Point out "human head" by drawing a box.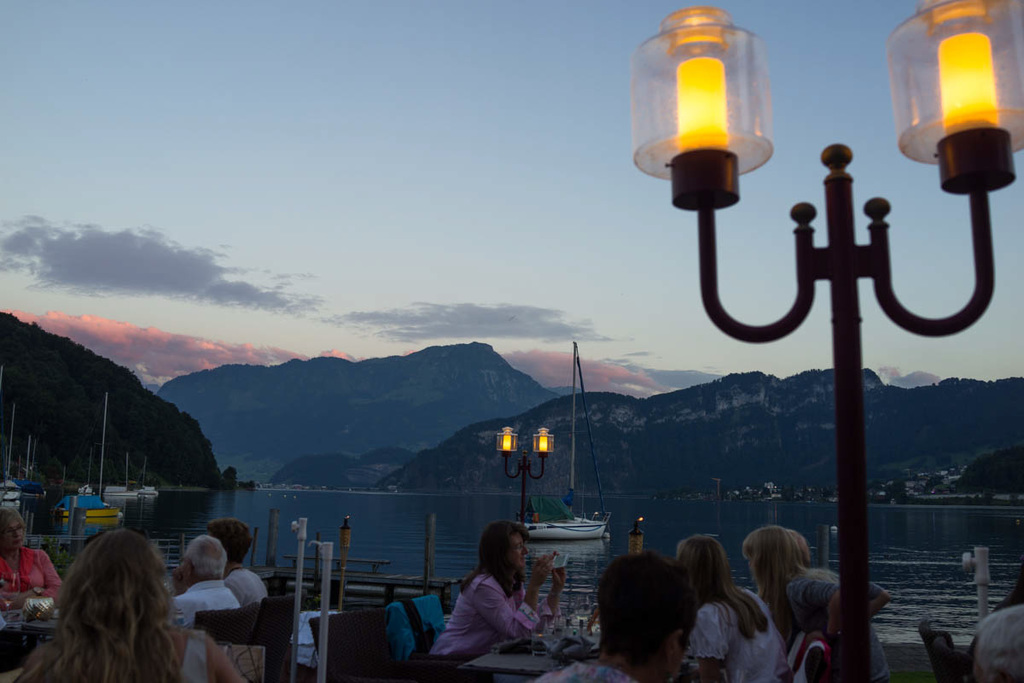
675:537:727:600.
